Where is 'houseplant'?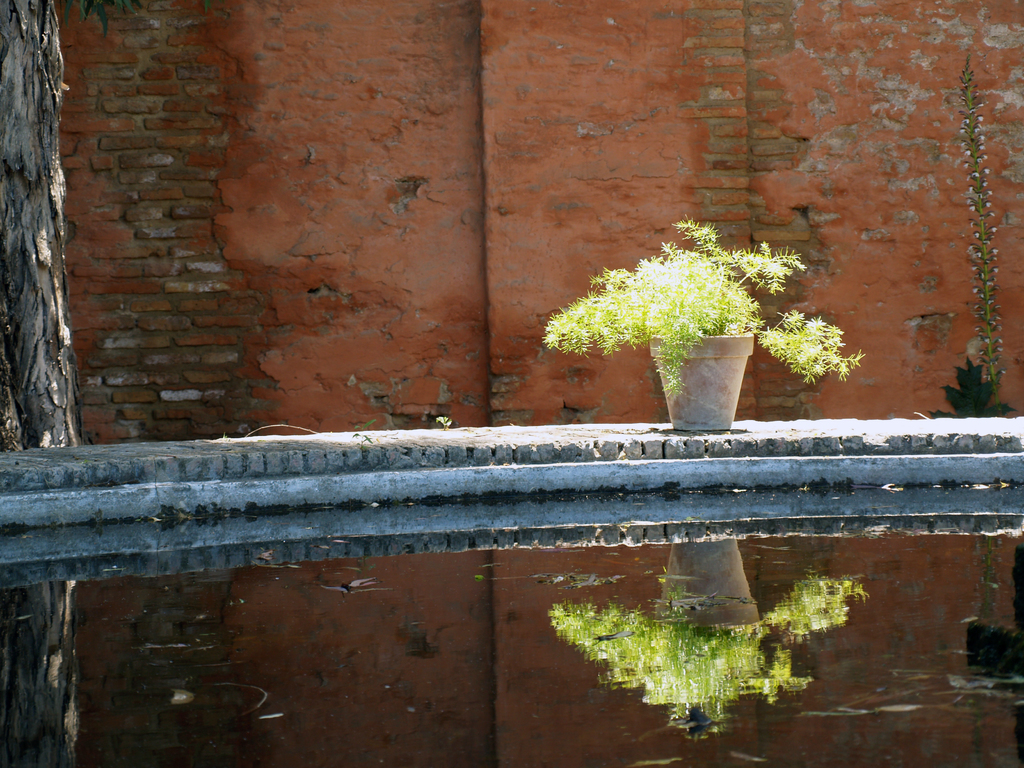
{"x1": 541, "y1": 222, "x2": 842, "y2": 424}.
